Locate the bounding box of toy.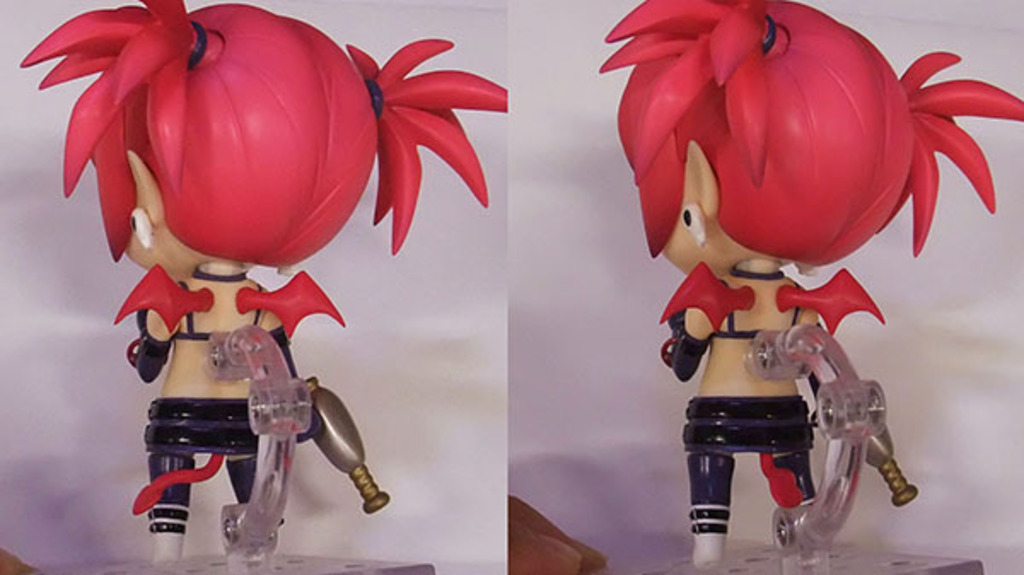
Bounding box: pyautogui.locateOnScreen(568, 0, 1005, 574).
